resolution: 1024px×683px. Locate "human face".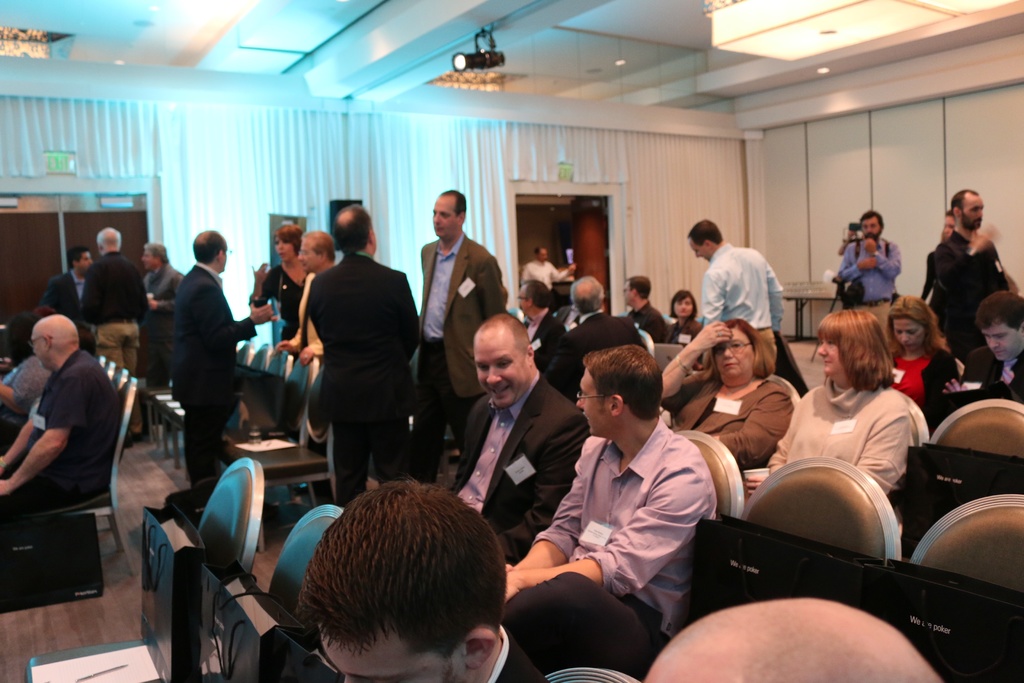
bbox=(983, 318, 1023, 364).
